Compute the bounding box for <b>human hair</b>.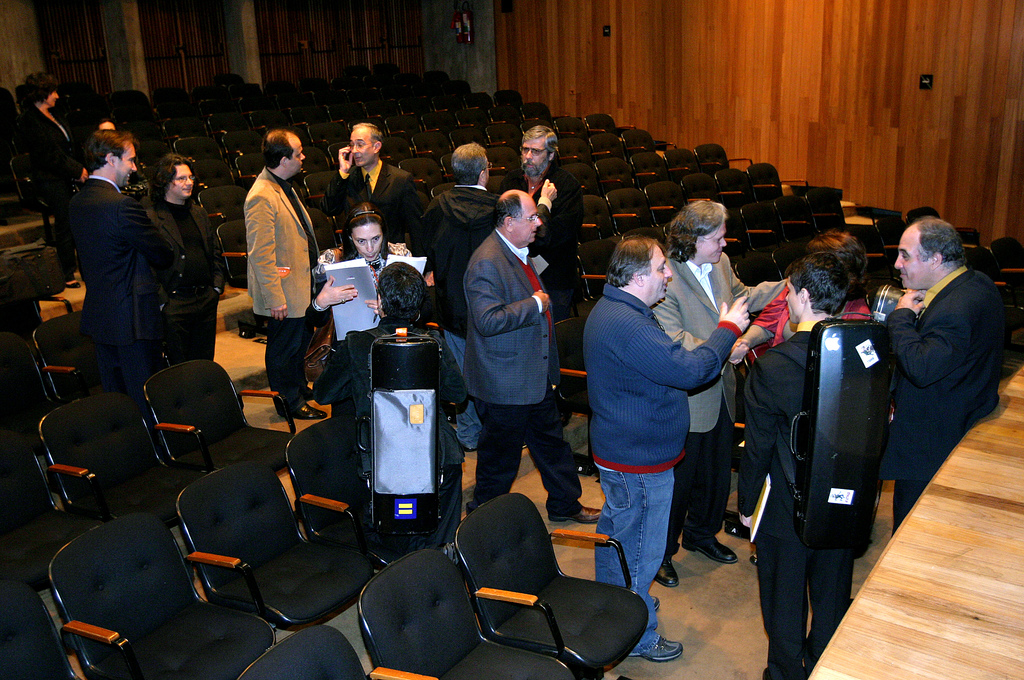
<bbox>353, 122, 383, 149</bbox>.
